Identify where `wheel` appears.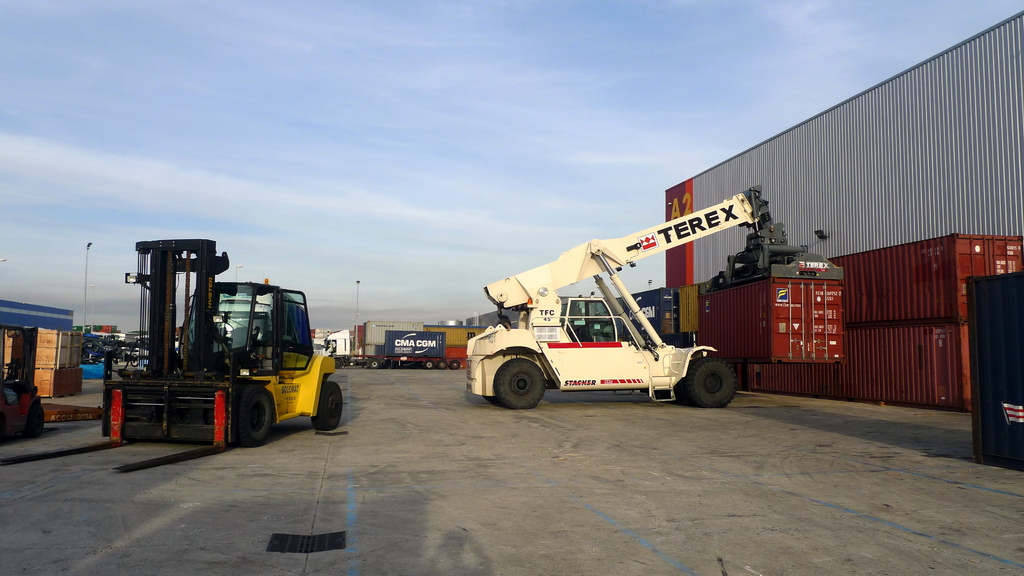
Appears at [451,360,455,368].
